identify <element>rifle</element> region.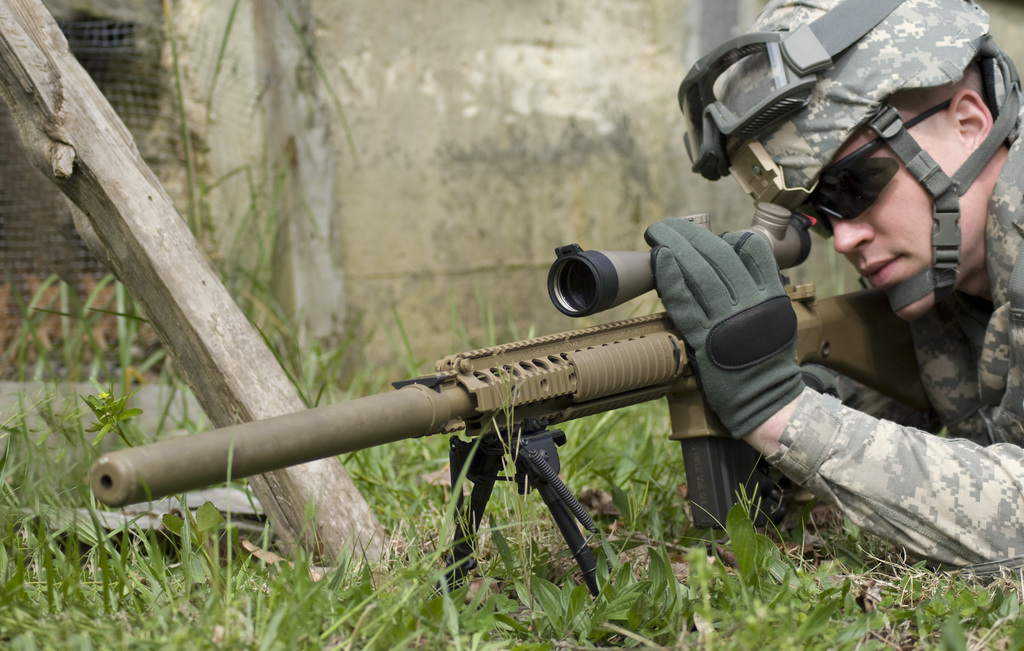
Region: [x1=90, y1=206, x2=923, y2=595].
